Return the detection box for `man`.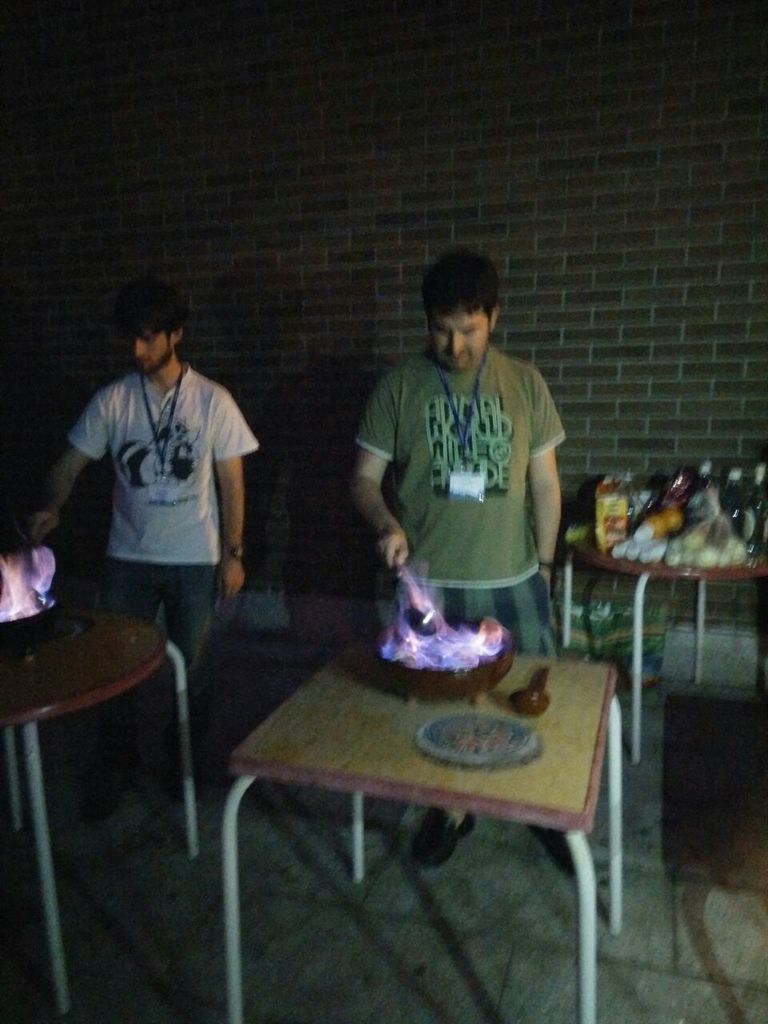
<box>358,242,583,862</box>.
